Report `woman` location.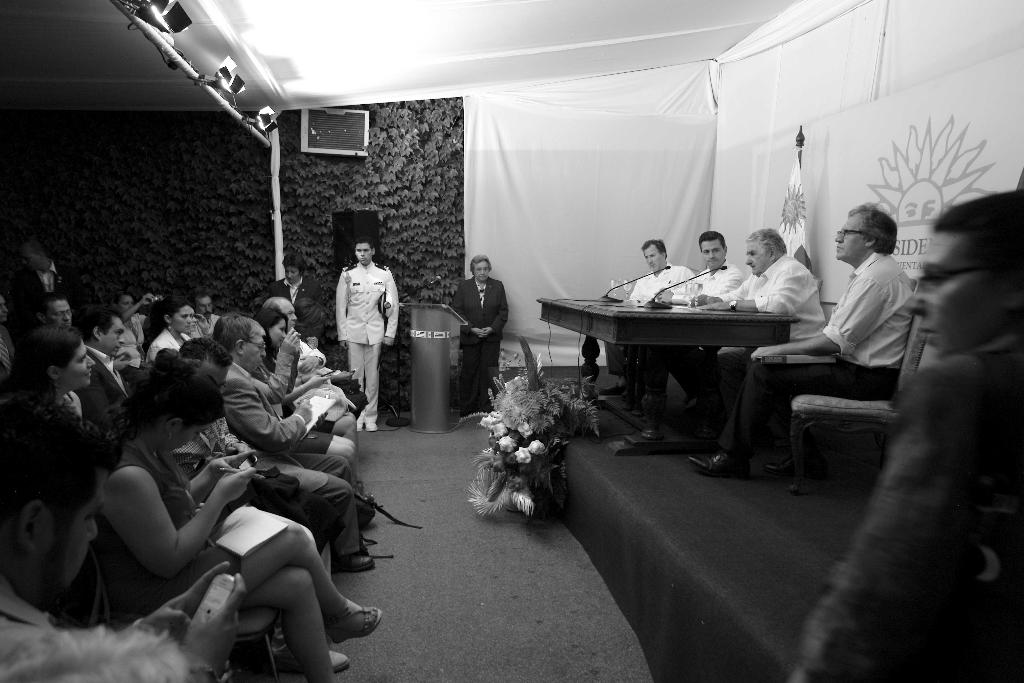
Report: box(257, 307, 289, 365).
